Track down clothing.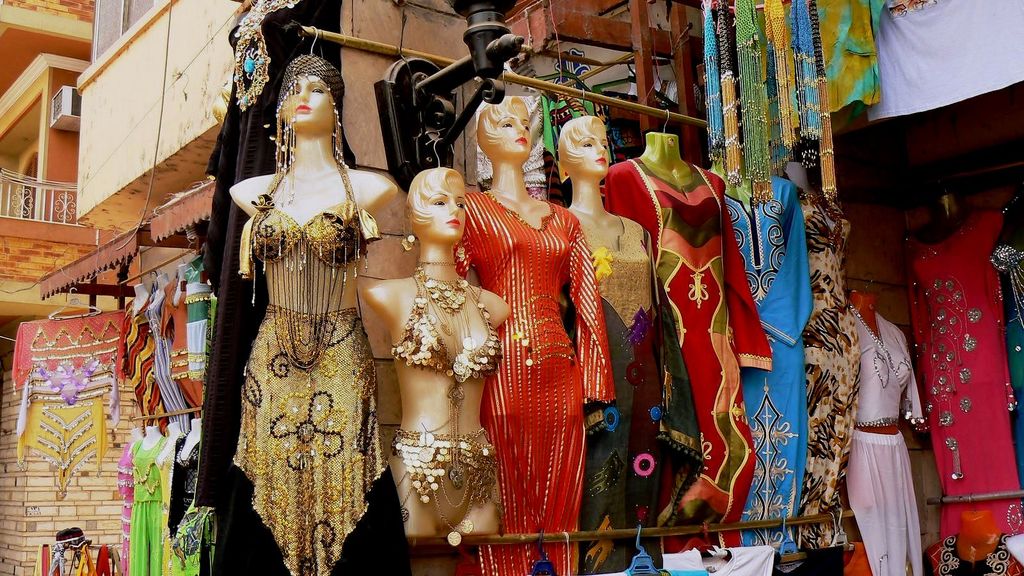
Tracked to [x1=216, y1=212, x2=389, y2=574].
